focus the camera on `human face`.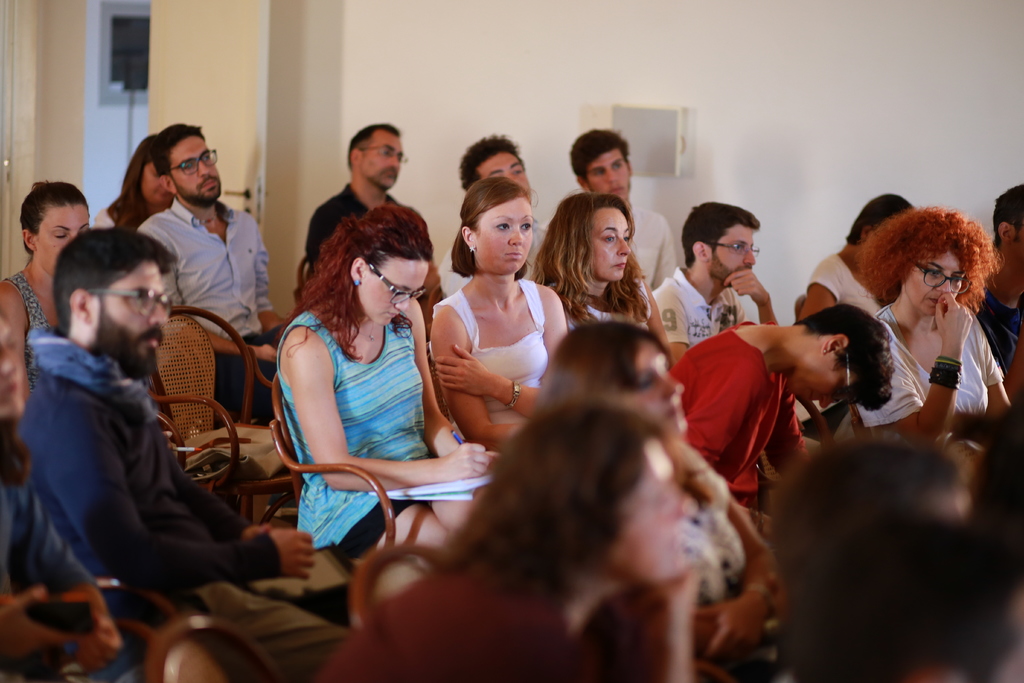
Focus region: region(356, 128, 401, 188).
